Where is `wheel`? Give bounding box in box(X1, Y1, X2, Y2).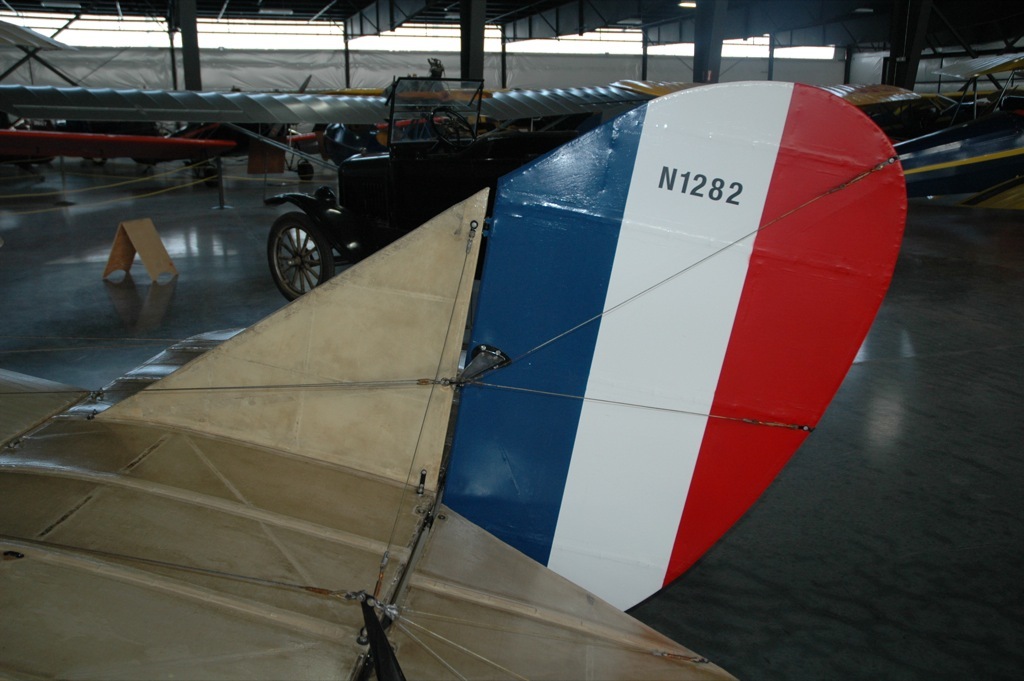
box(257, 204, 316, 294).
